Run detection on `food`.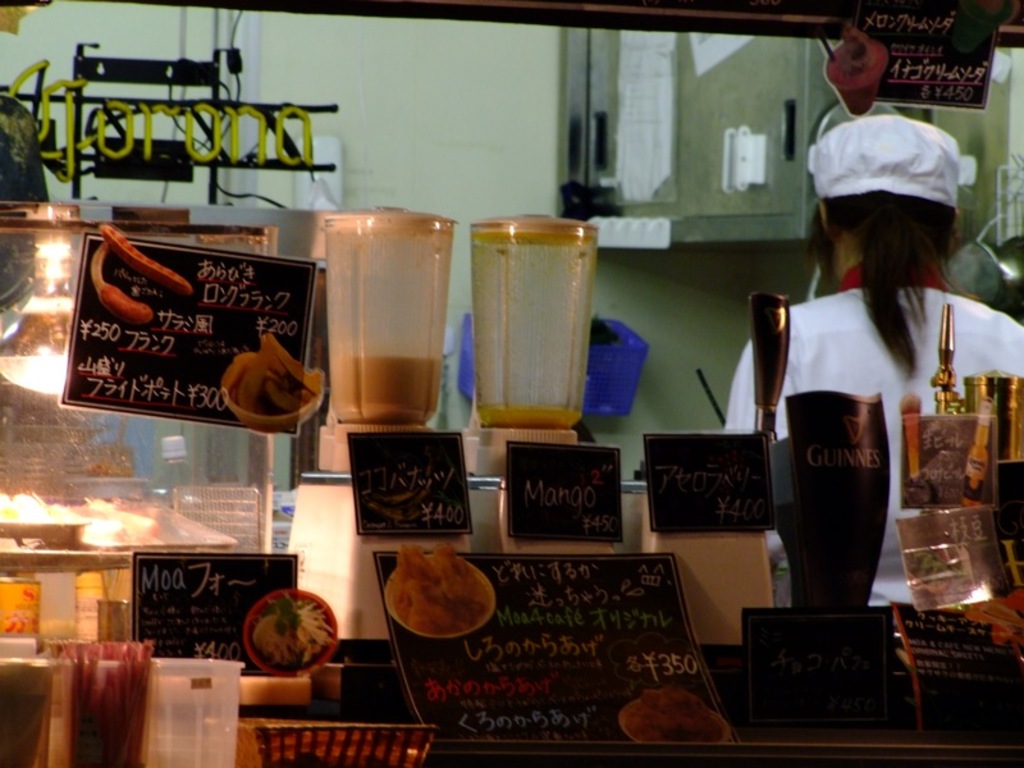
Result: (x1=906, y1=550, x2=964, y2=600).
